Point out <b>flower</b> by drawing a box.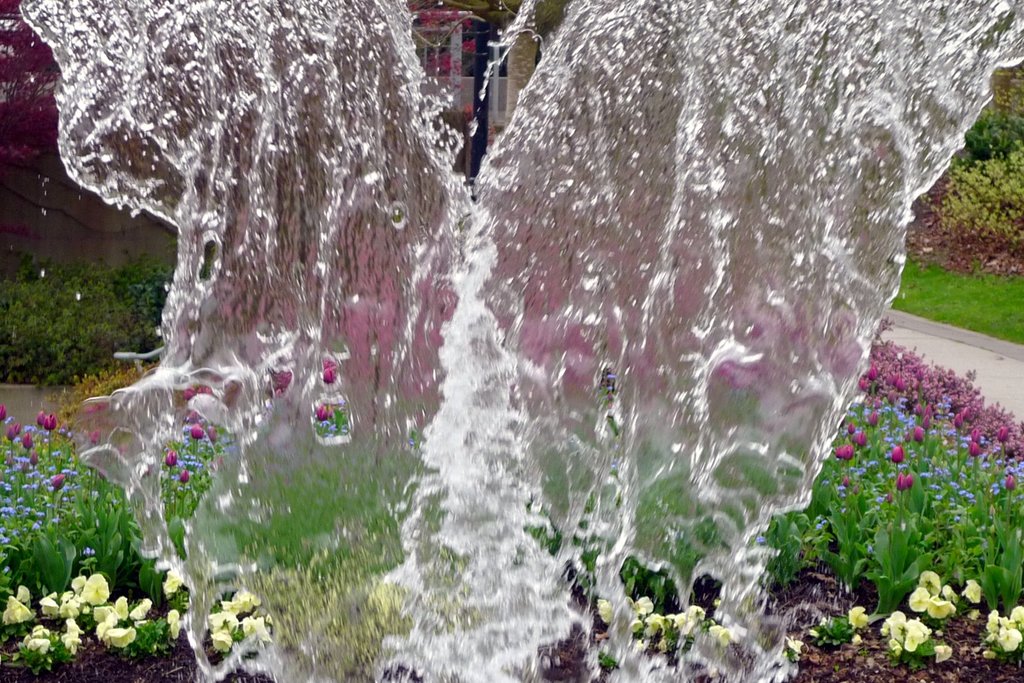
<region>895, 378, 903, 392</region>.
